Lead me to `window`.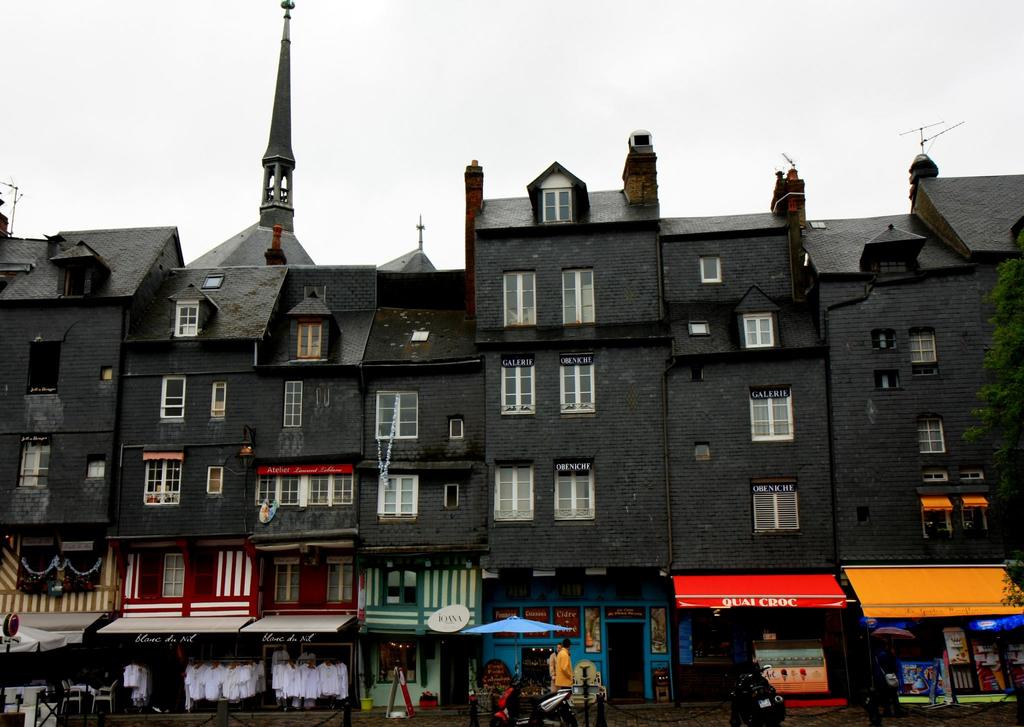
Lead to {"x1": 336, "y1": 477, "x2": 353, "y2": 503}.
